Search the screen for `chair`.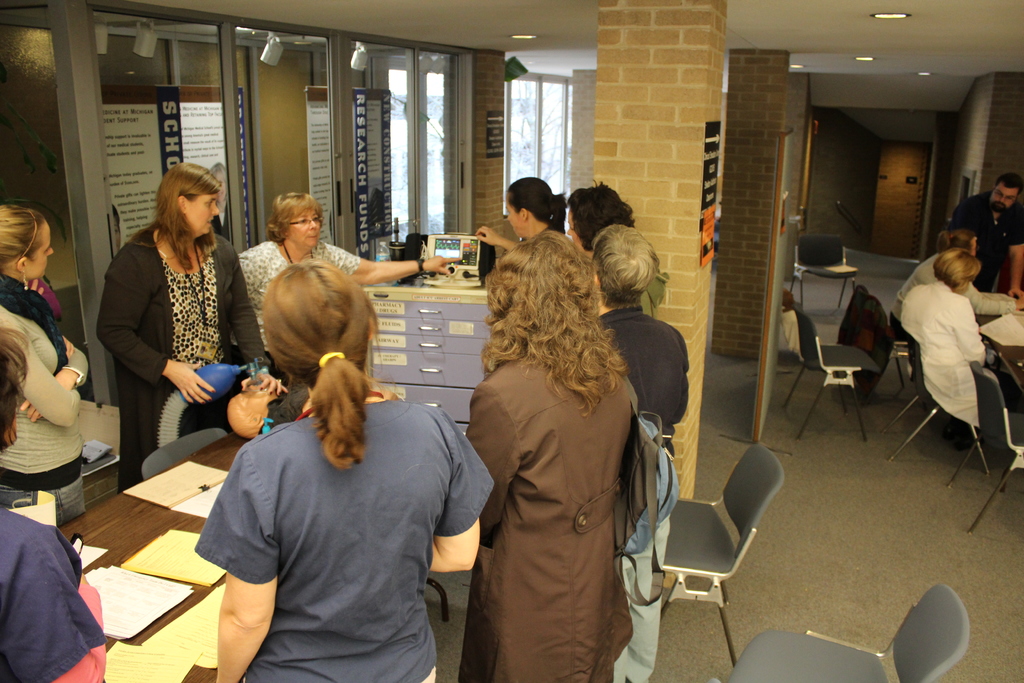
Found at Rect(724, 582, 972, 682).
